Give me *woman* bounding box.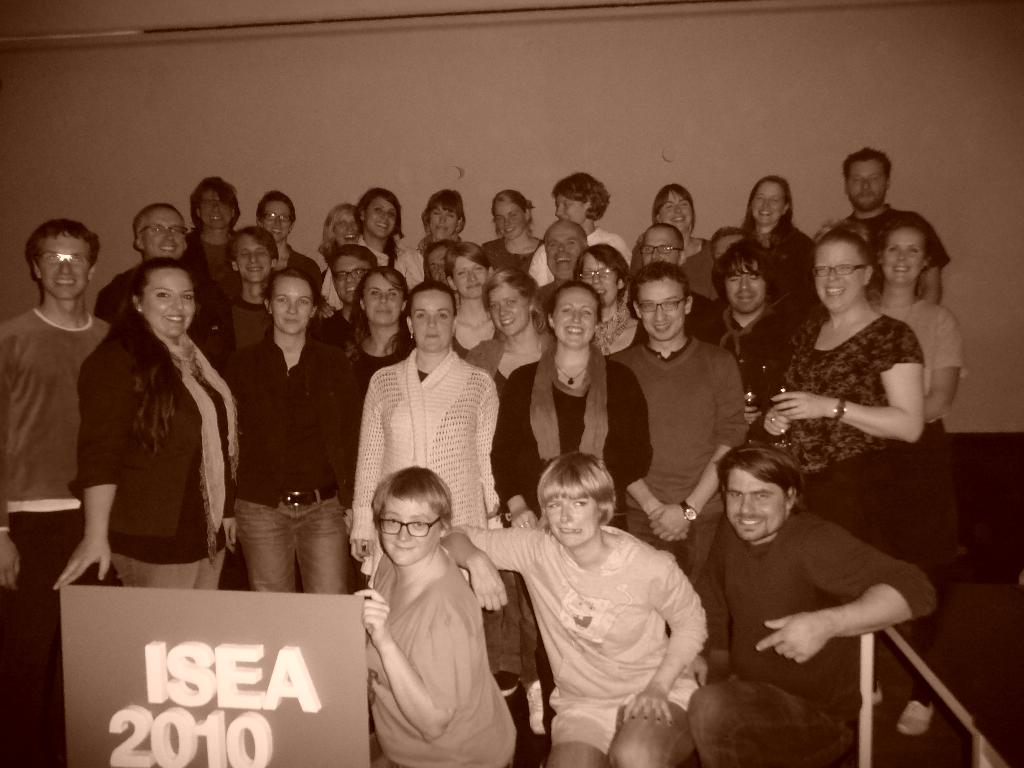
box(351, 185, 426, 289).
